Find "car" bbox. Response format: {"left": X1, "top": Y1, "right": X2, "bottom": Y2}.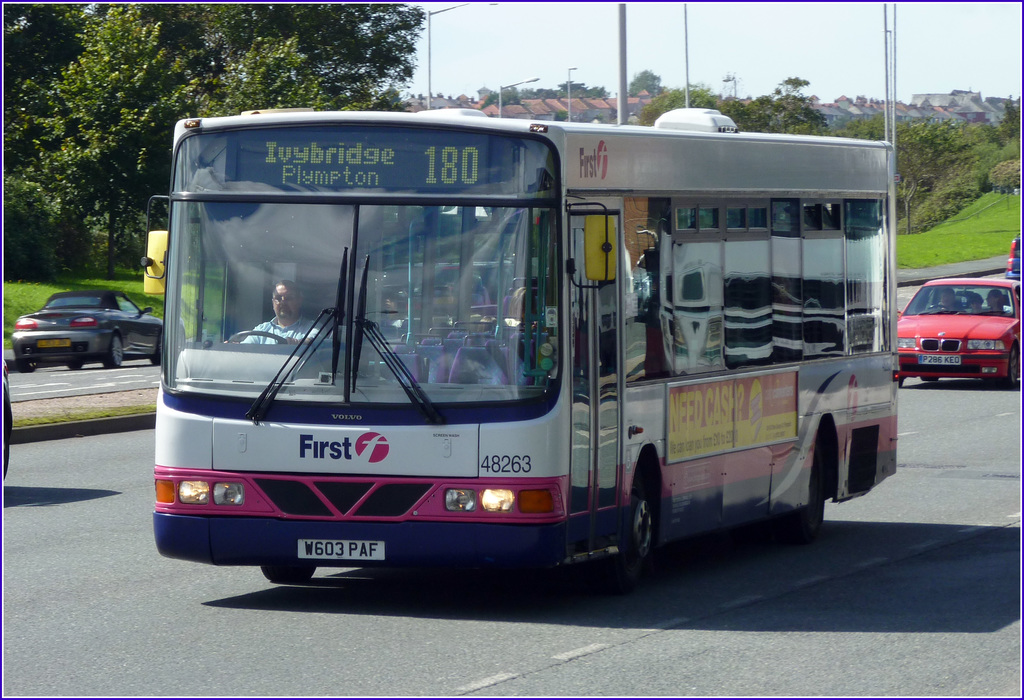
{"left": 10, "top": 290, "right": 163, "bottom": 376}.
